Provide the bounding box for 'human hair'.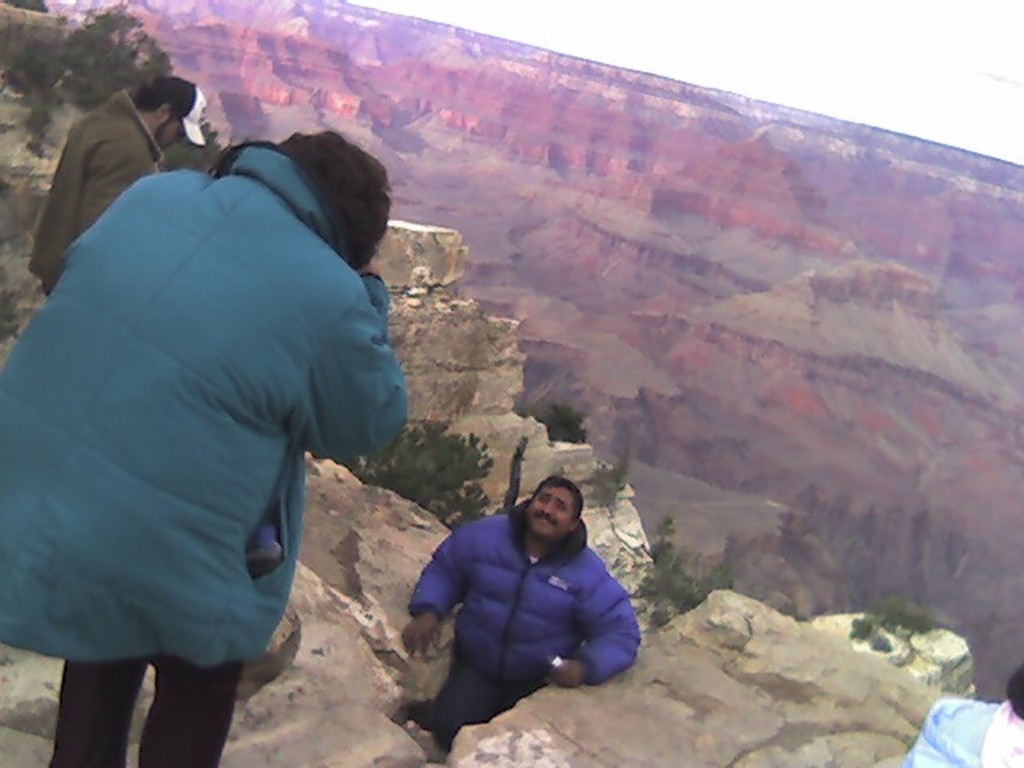
left=275, top=136, right=390, bottom=264.
